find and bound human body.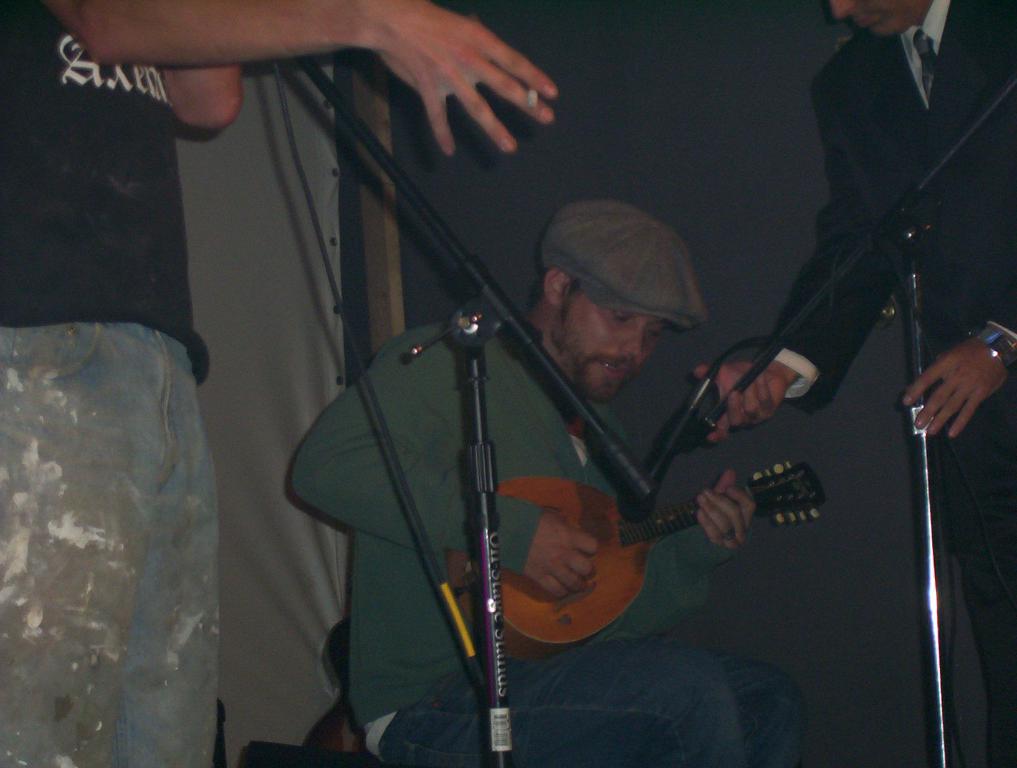
Bound: [left=0, top=0, right=553, bottom=767].
